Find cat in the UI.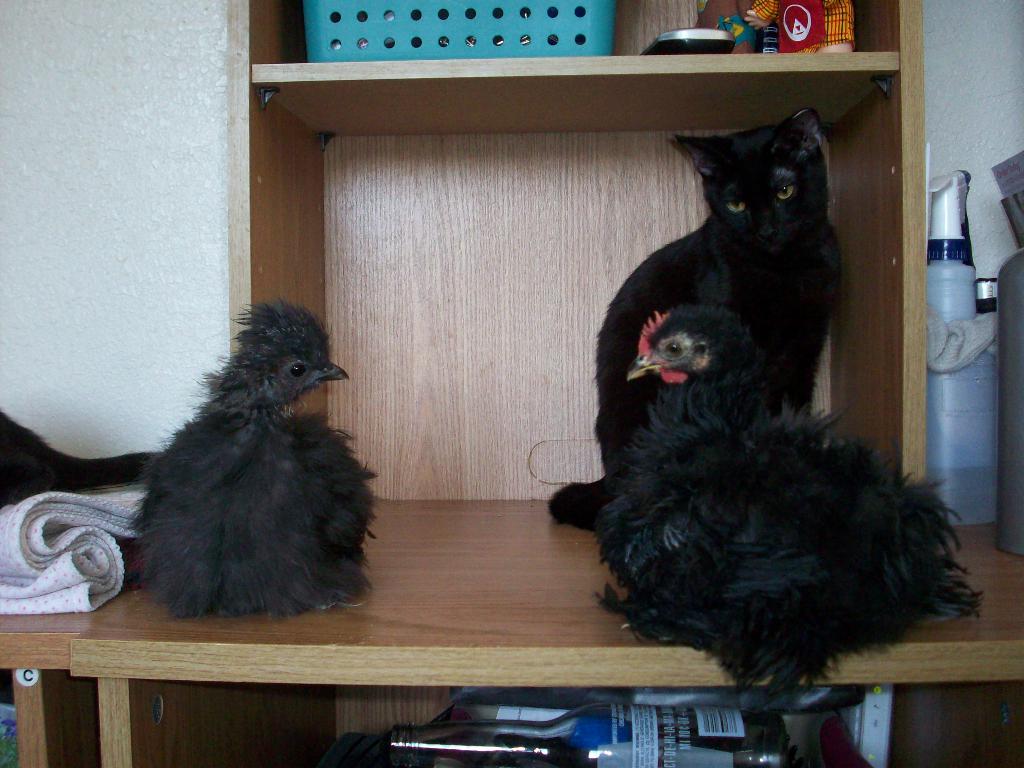
UI element at (546,108,843,533).
